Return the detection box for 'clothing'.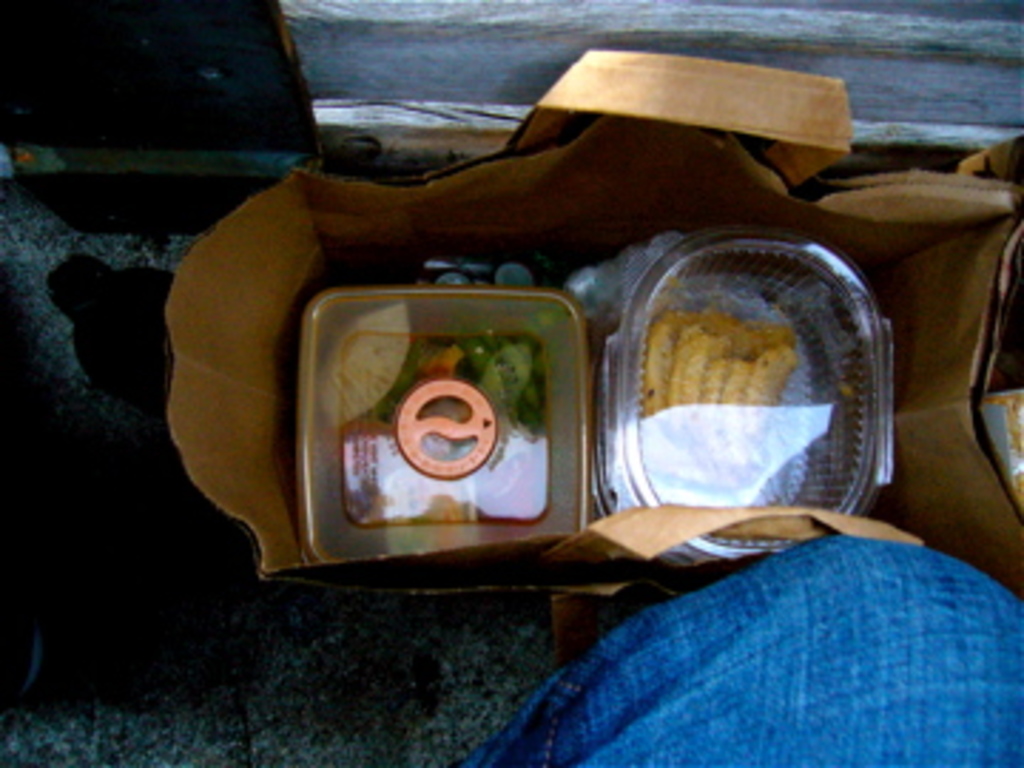
crop(498, 472, 1023, 751).
